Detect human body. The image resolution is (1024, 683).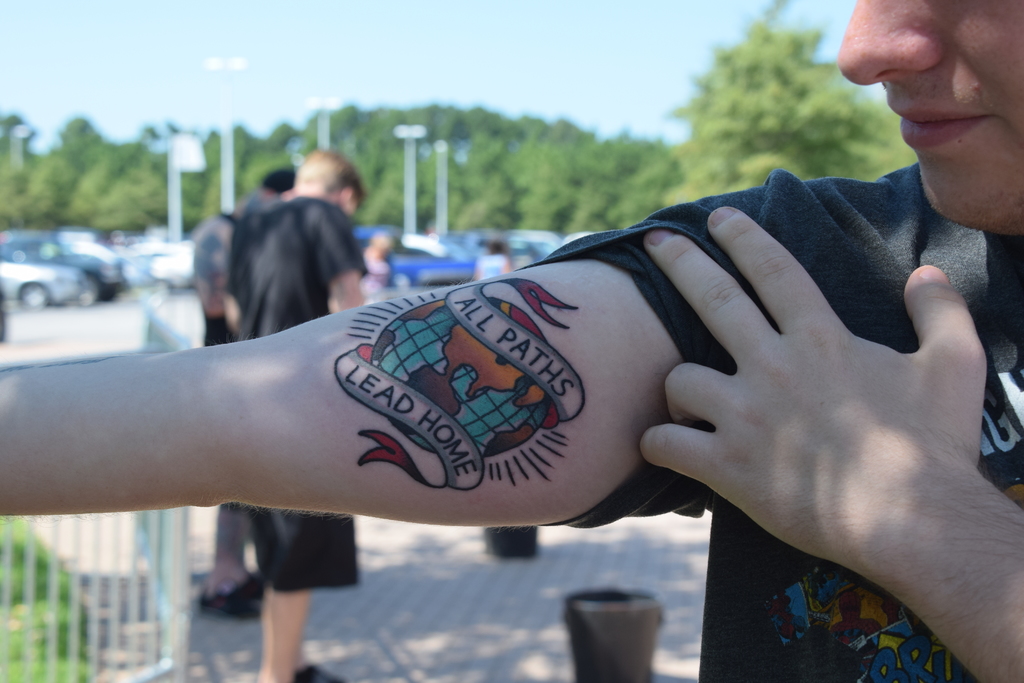
[x1=227, y1=149, x2=375, y2=680].
